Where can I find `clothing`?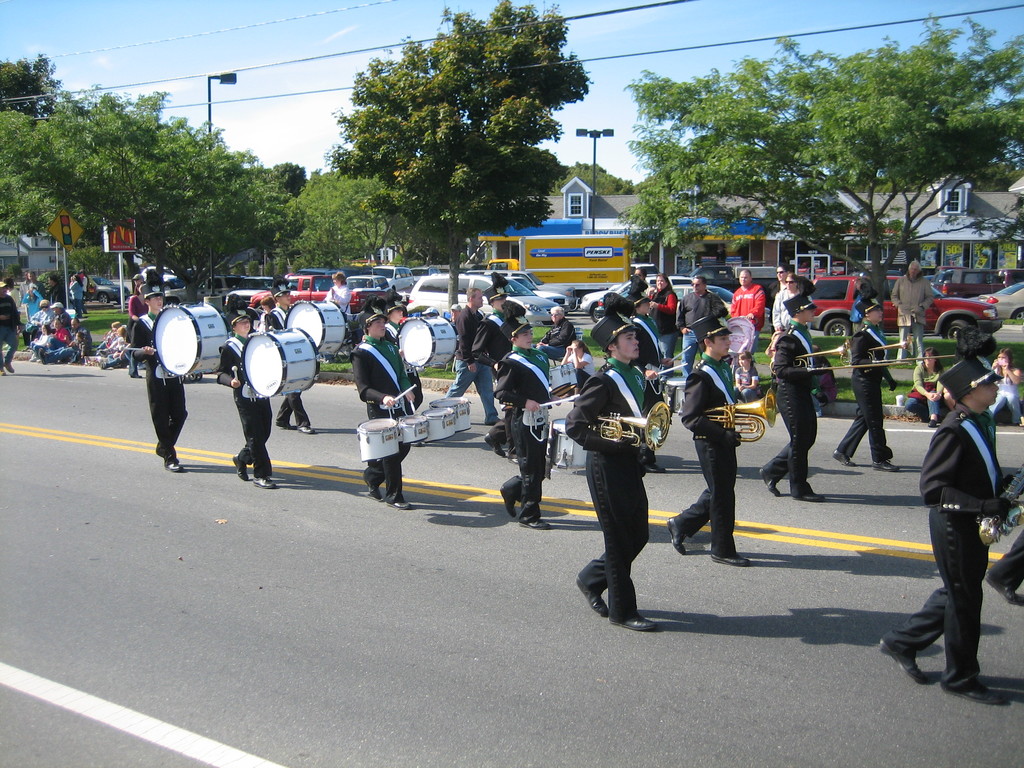
You can find it at bbox=(680, 351, 742, 557).
